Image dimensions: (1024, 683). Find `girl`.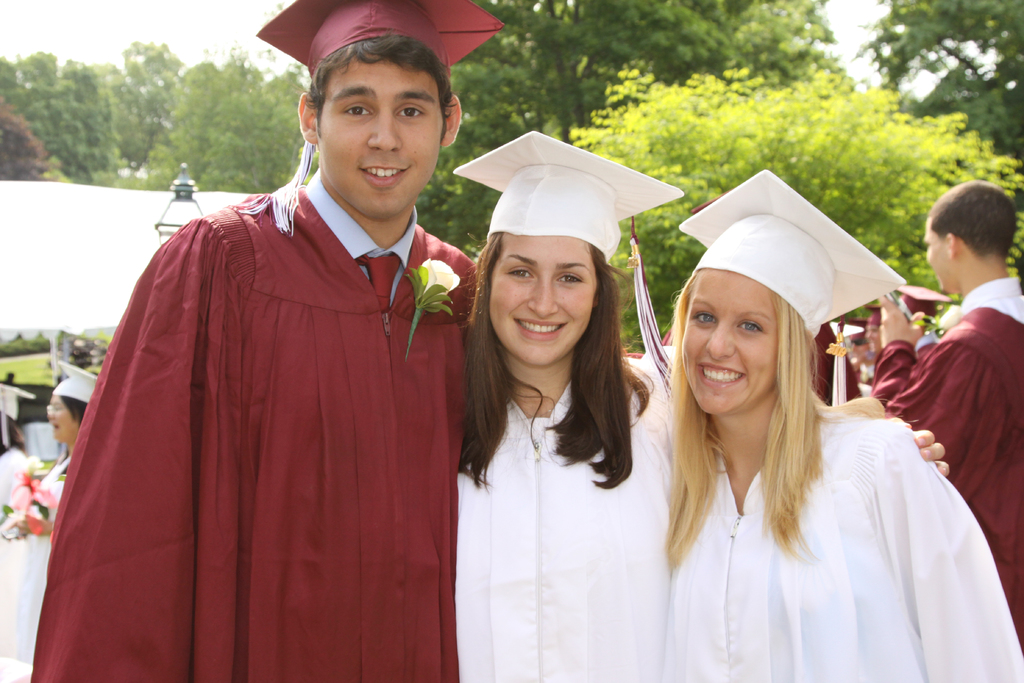
locate(449, 124, 947, 682).
